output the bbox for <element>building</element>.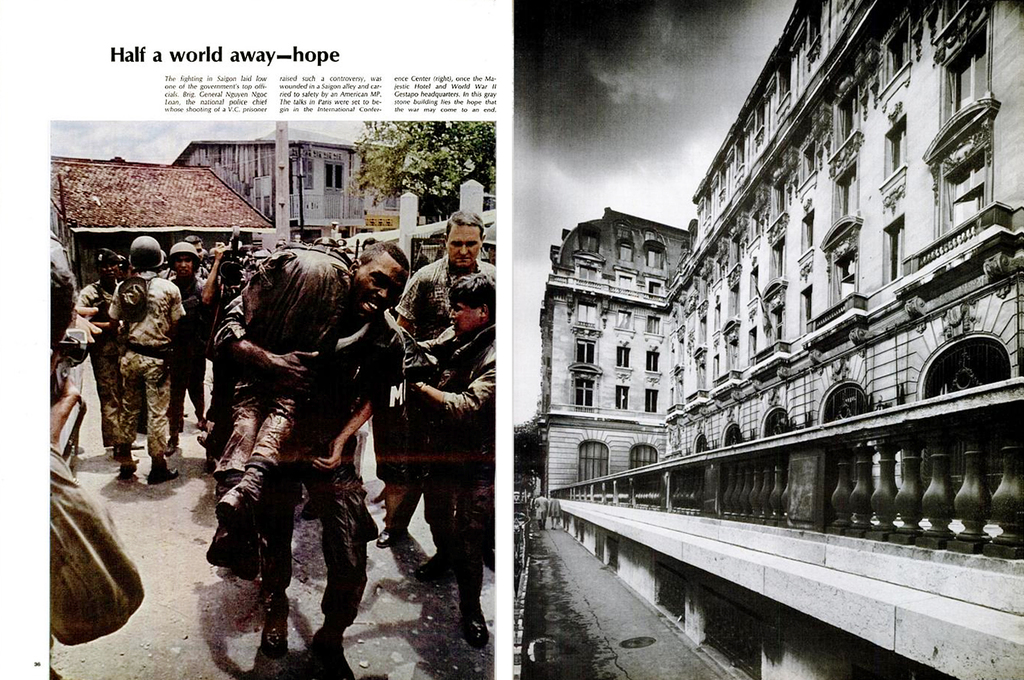
(left=504, top=3, right=1023, bottom=679).
